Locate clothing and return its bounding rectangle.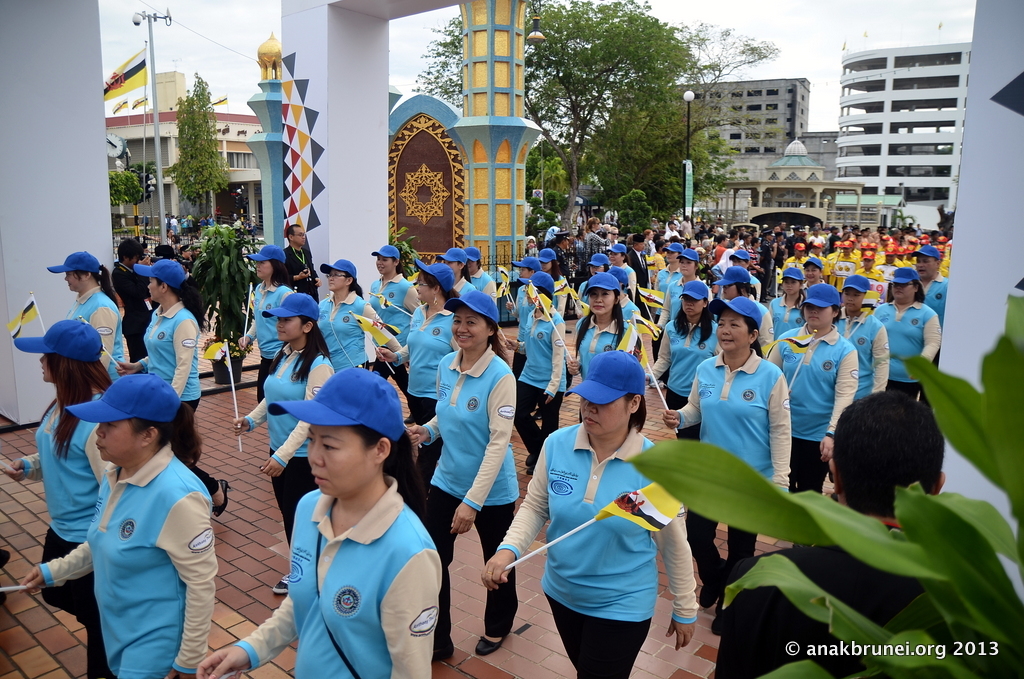
locate(869, 296, 942, 404).
